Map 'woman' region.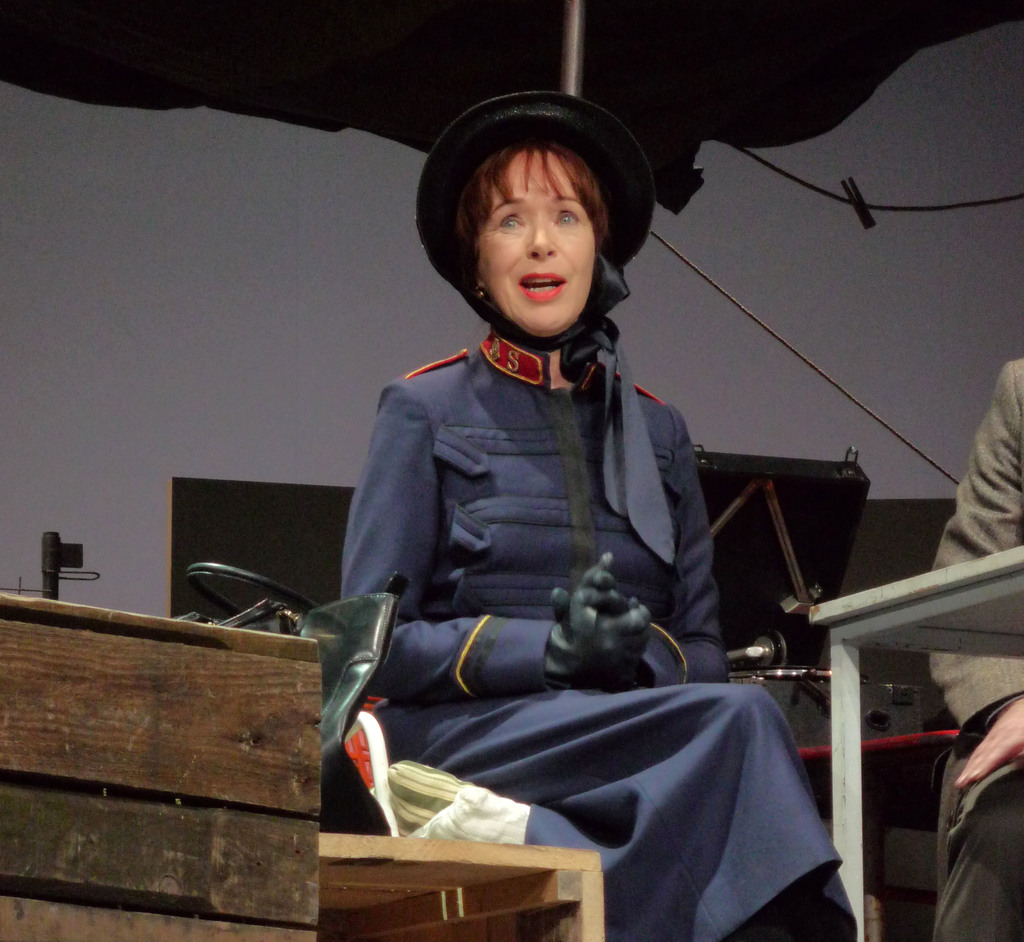
Mapped to box=[277, 70, 790, 930].
